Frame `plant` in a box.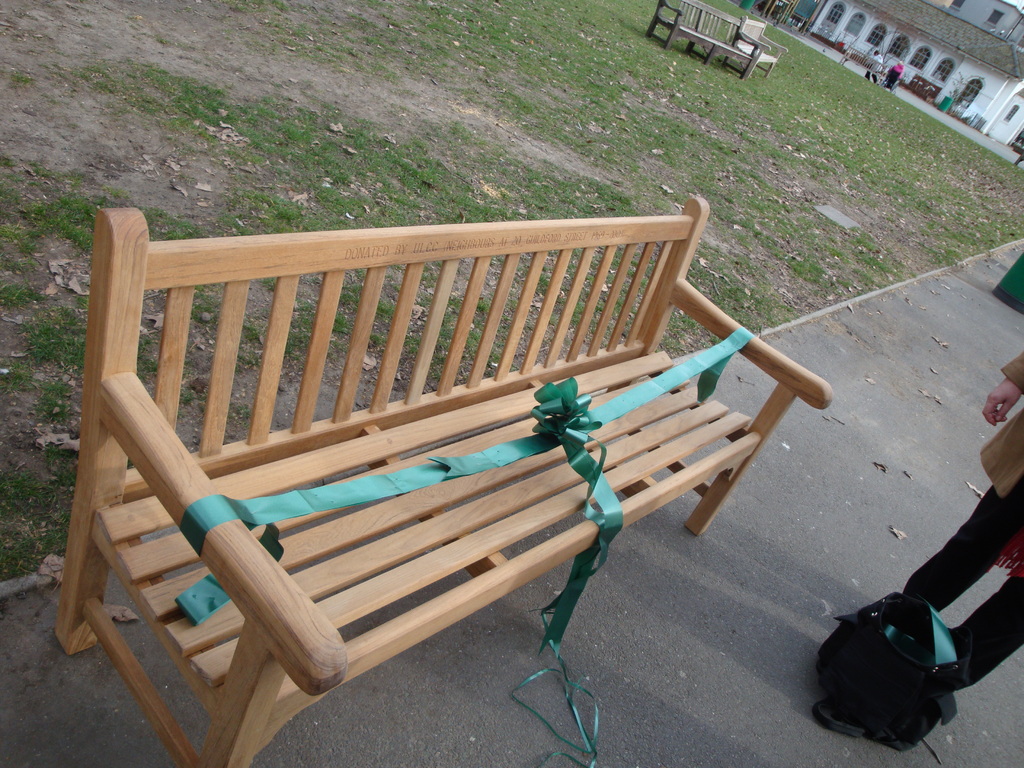
{"left": 22, "top": 225, "right": 42, "bottom": 253}.
